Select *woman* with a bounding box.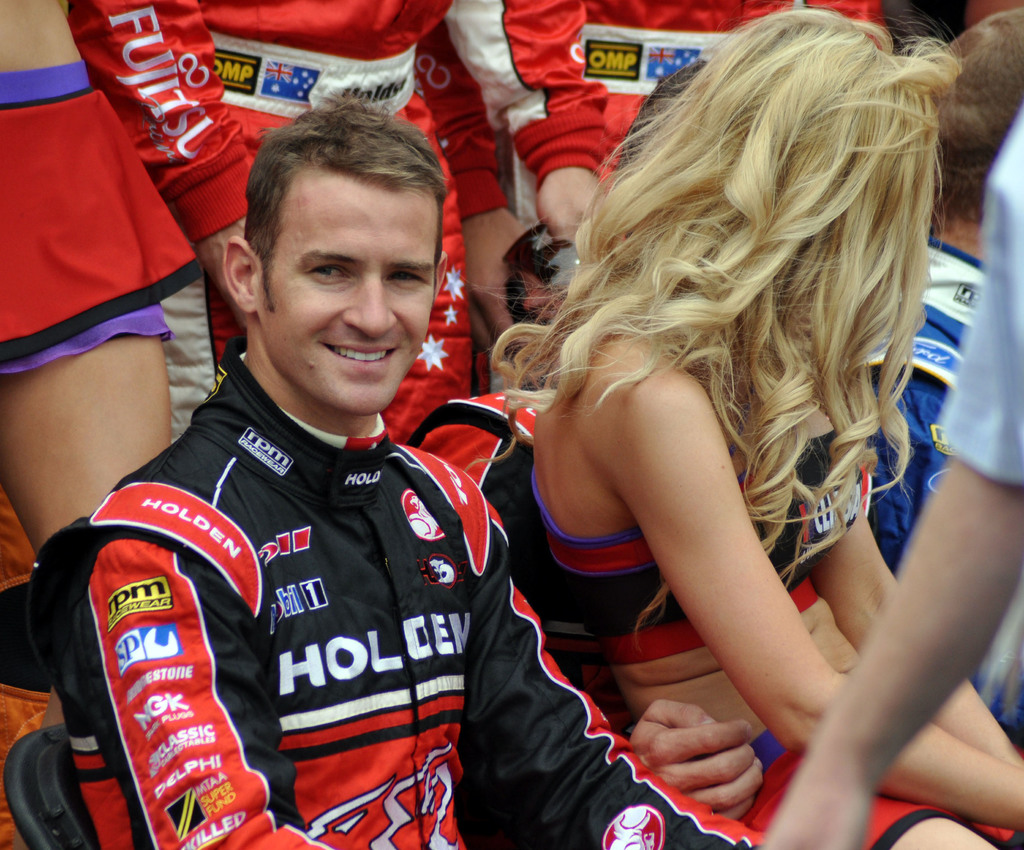
<box>436,2,998,849</box>.
